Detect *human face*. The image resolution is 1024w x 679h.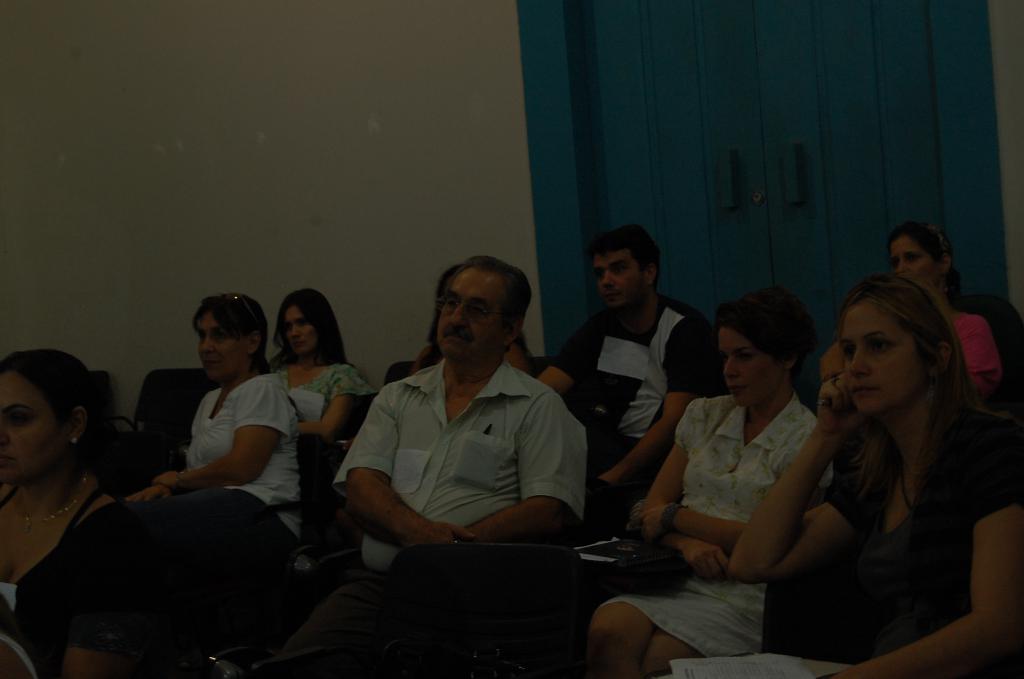
left=196, top=312, right=237, bottom=379.
